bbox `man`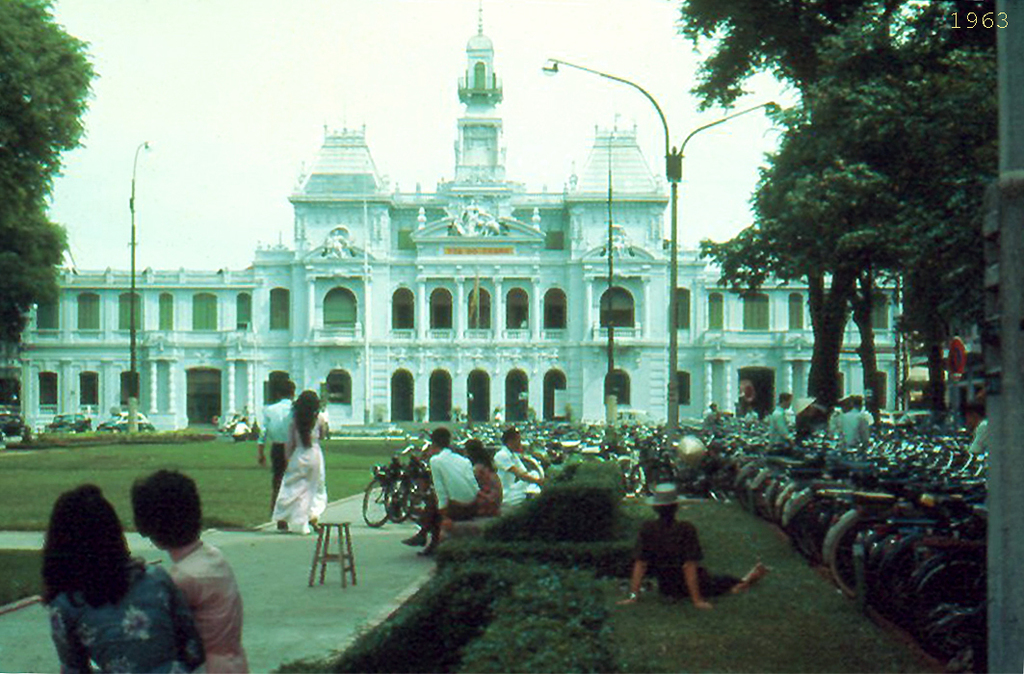
Rect(403, 427, 477, 552)
